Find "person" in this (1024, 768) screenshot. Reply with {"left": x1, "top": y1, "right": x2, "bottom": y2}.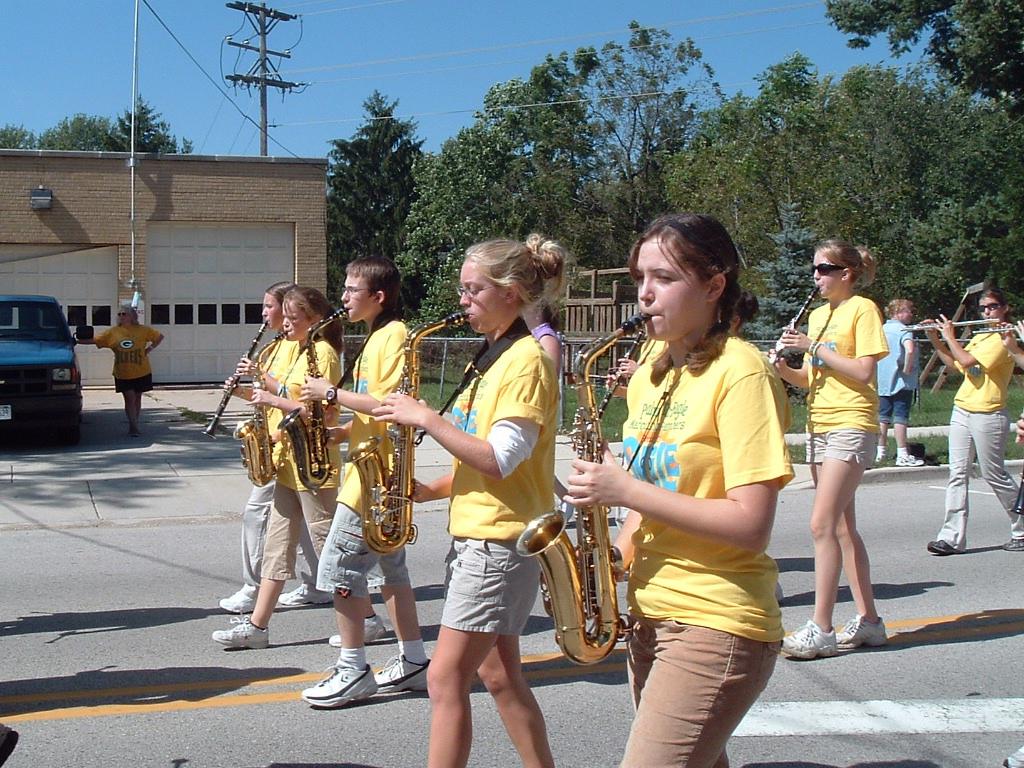
{"left": 218, "top": 282, "right": 331, "bottom": 615}.
